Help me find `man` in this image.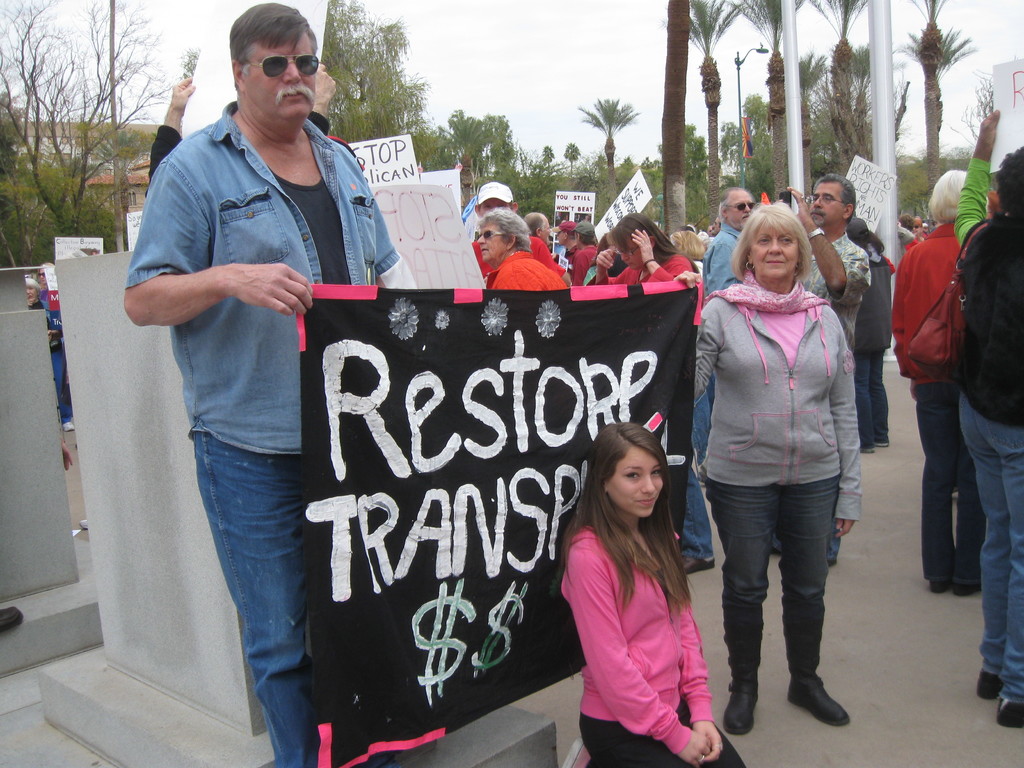
Found it: BBox(470, 180, 569, 282).
